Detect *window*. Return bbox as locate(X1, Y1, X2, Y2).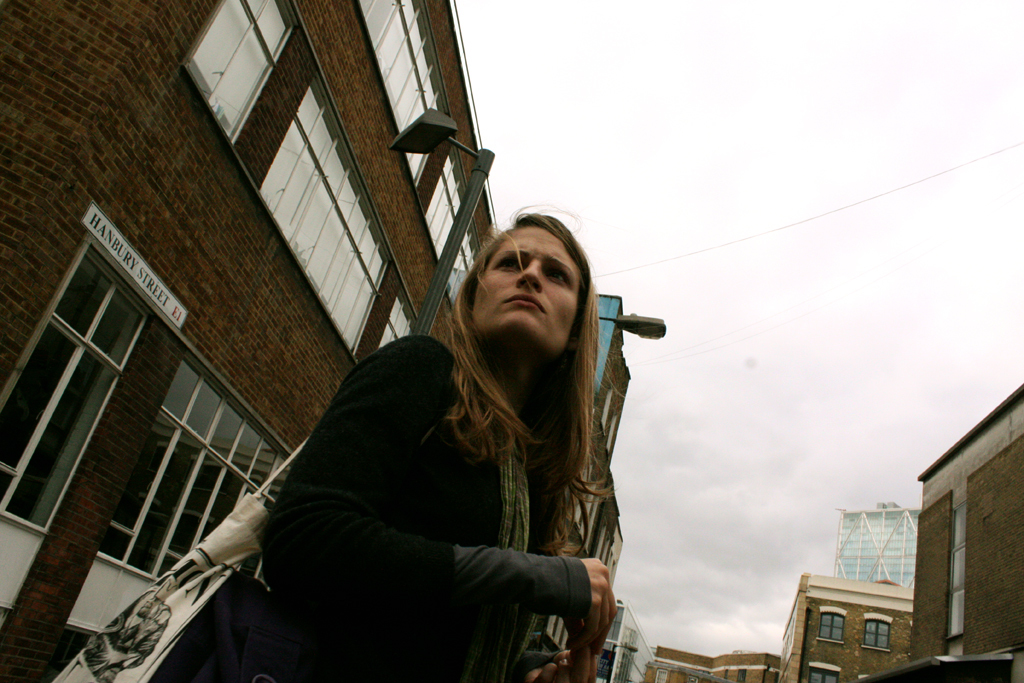
locate(859, 614, 892, 653).
